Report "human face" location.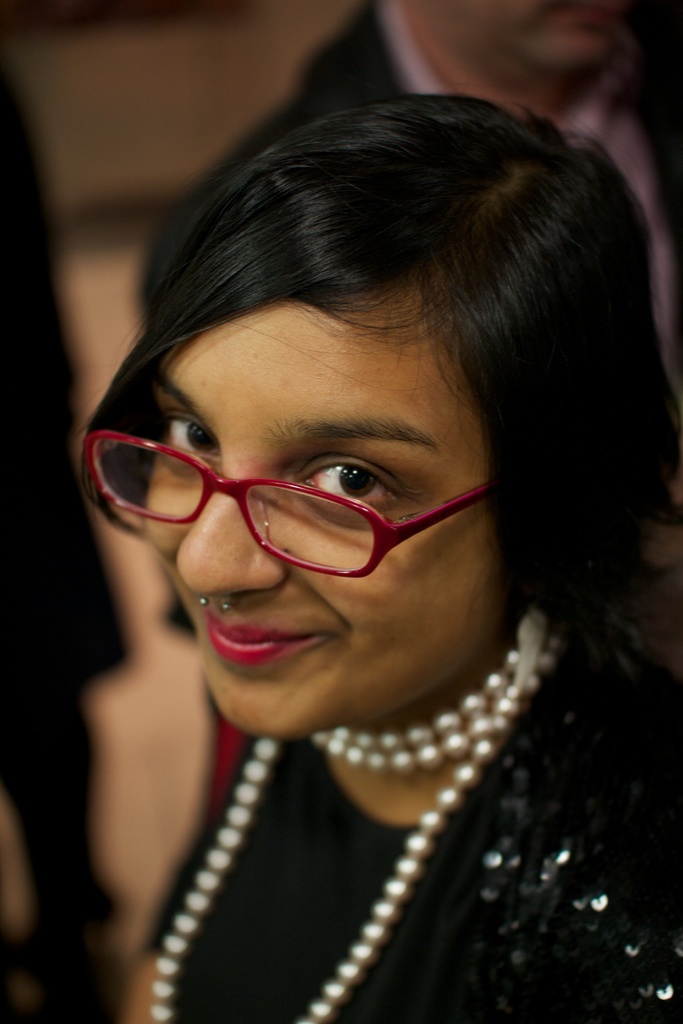
Report: [141, 300, 506, 739].
